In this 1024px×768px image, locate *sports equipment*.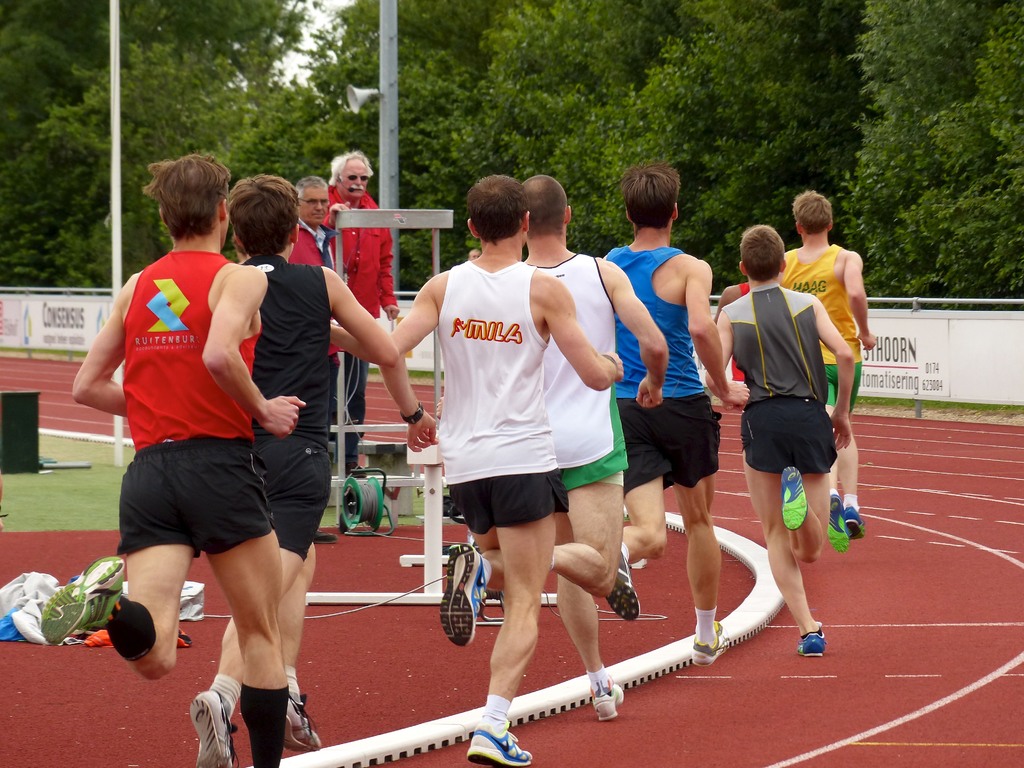
Bounding box: box(588, 685, 625, 718).
